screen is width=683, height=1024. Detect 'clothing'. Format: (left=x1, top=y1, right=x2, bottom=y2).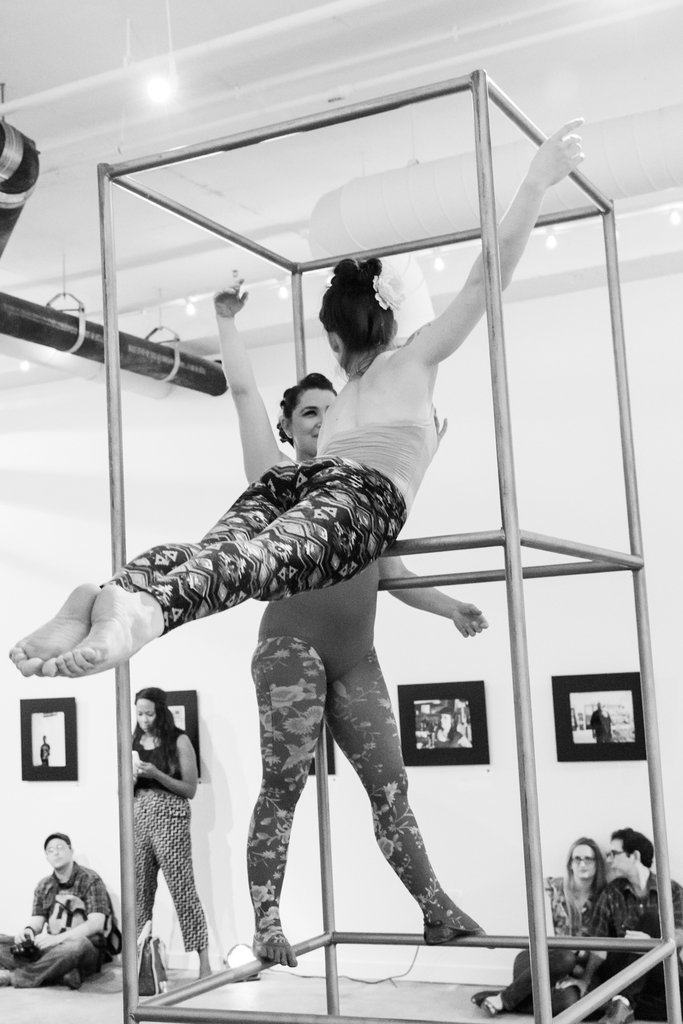
(left=97, top=347, right=434, bottom=623).
